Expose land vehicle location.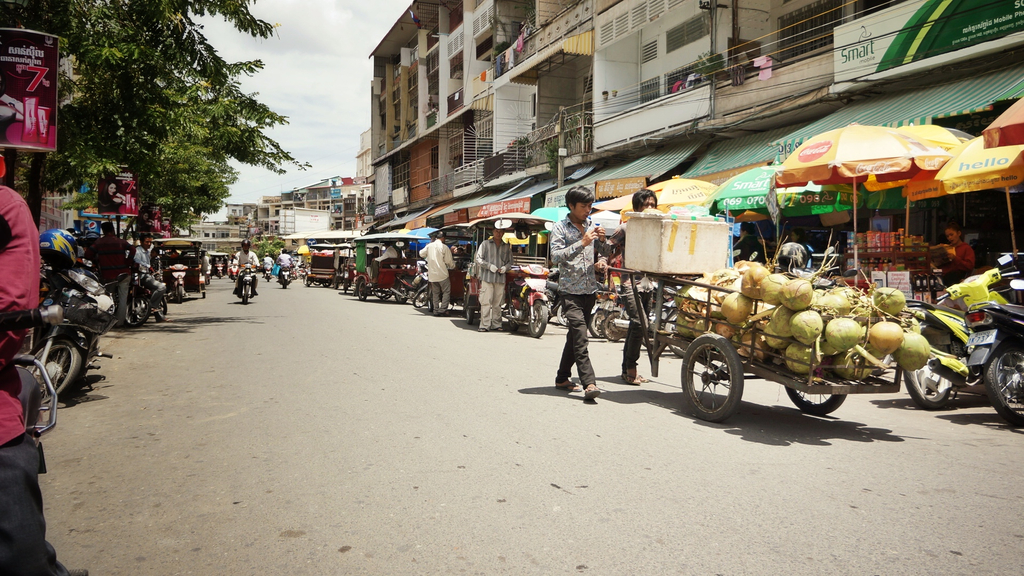
Exposed at bbox=[607, 293, 684, 339].
